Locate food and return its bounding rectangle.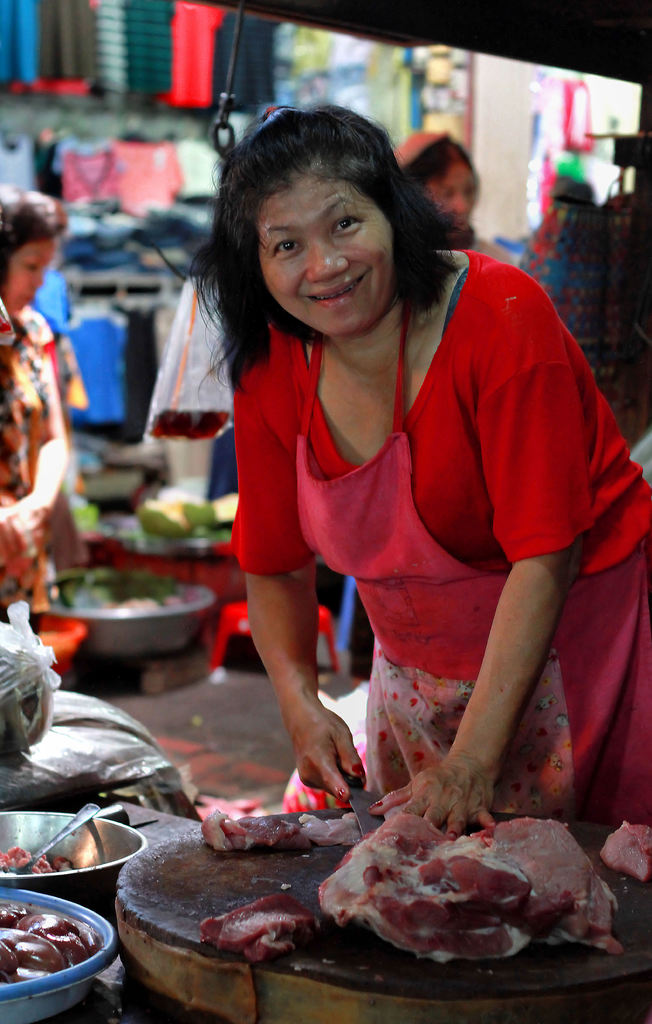
(0, 909, 98, 989).
